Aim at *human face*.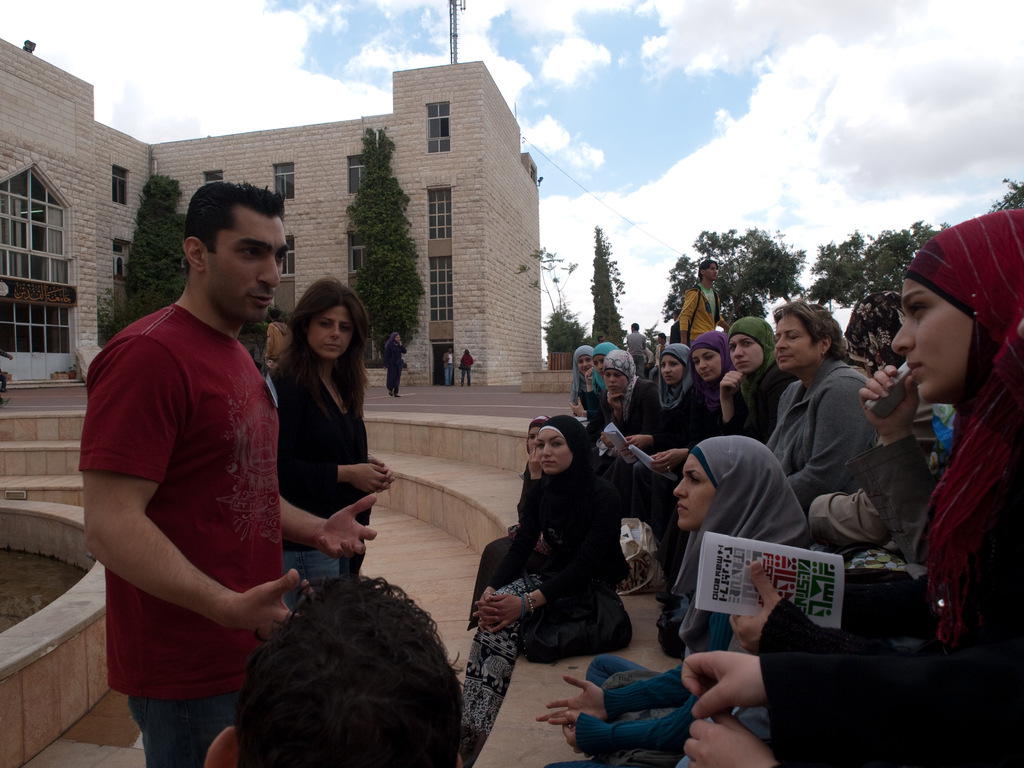
Aimed at <box>664,353,680,387</box>.
